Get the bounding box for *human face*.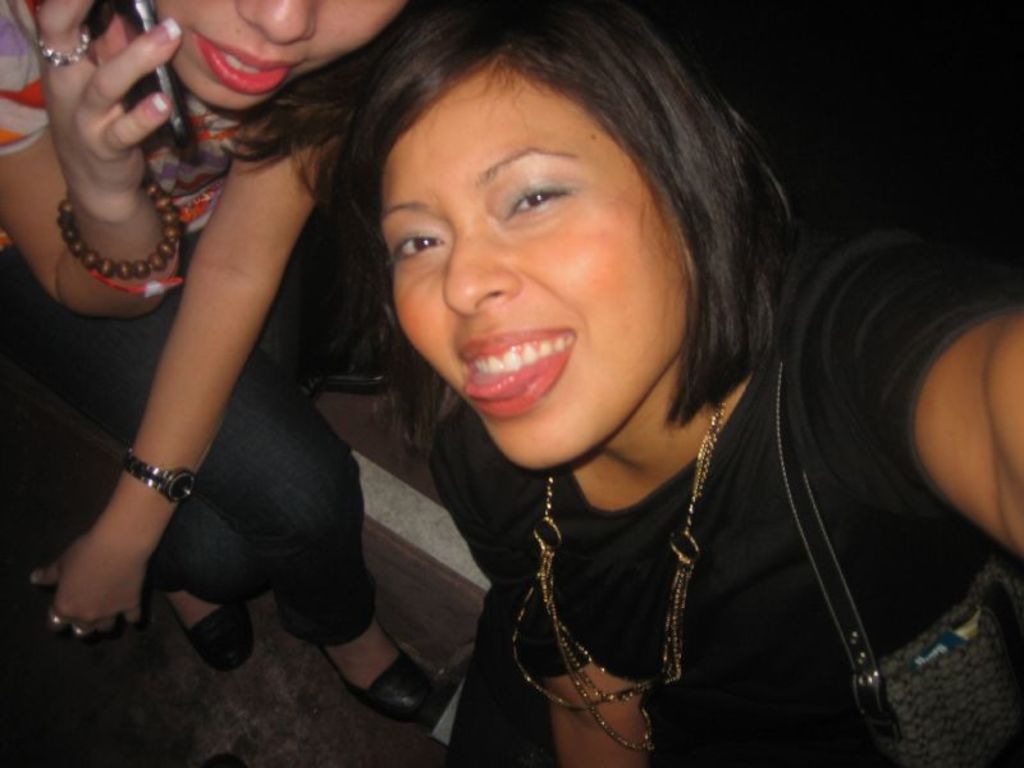
<bbox>388, 74, 694, 460</bbox>.
